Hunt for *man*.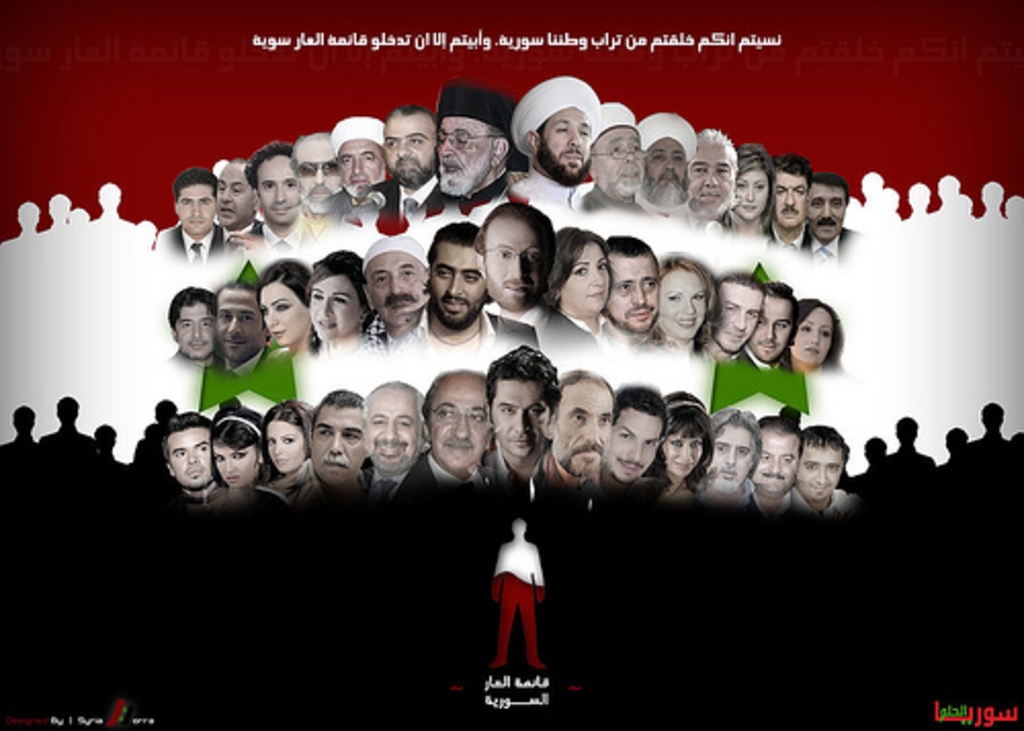
Hunted down at <region>410, 371, 496, 487</region>.
